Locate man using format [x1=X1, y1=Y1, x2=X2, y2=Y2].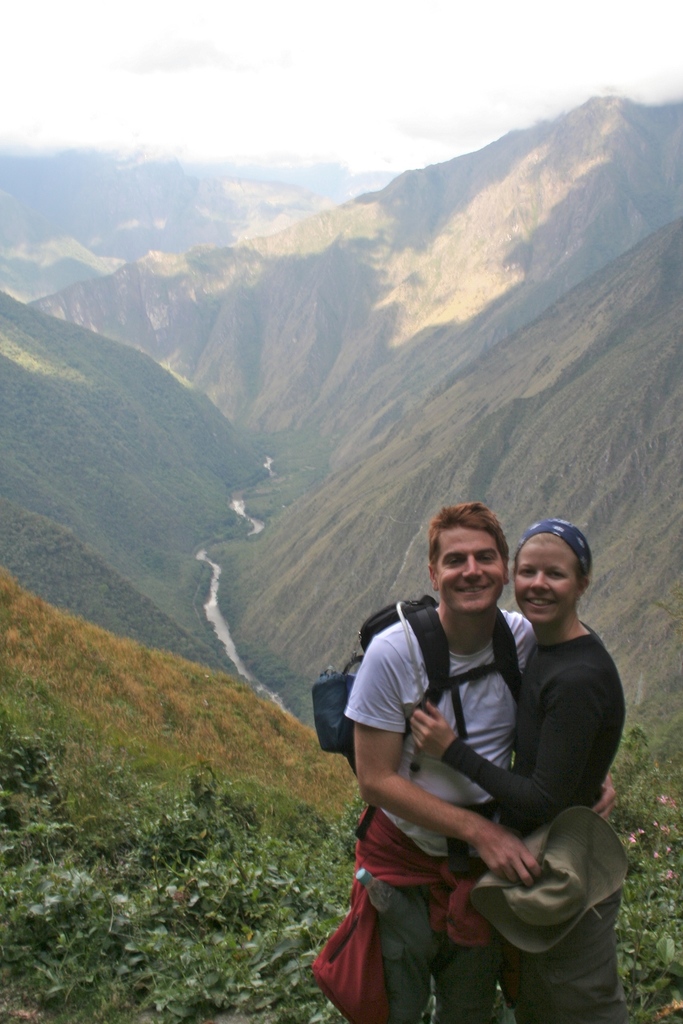
[x1=329, y1=511, x2=597, y2=1020].
